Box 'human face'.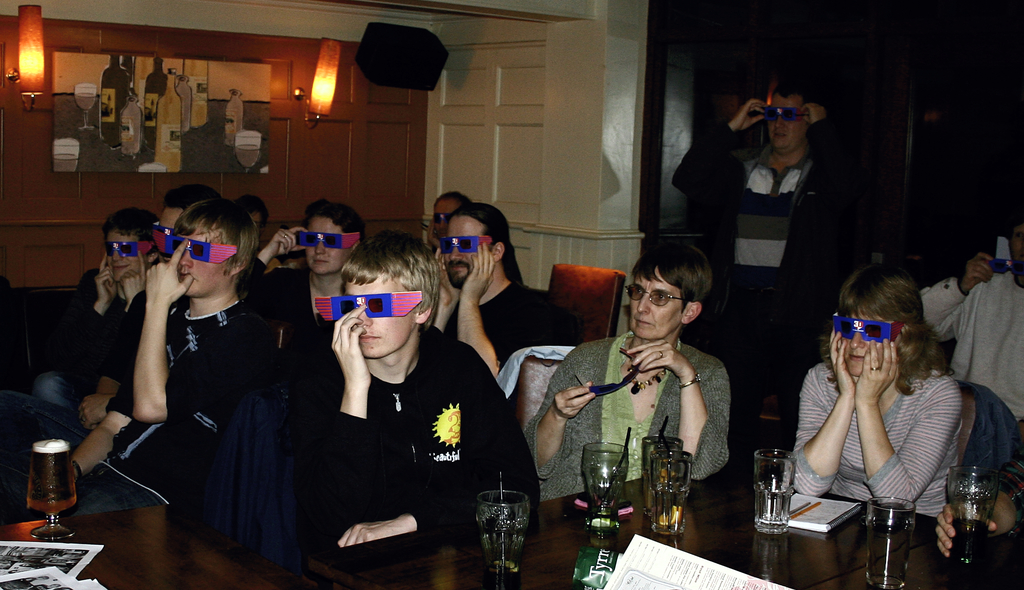
[left=628, top=266, right=684, bottom=341].
